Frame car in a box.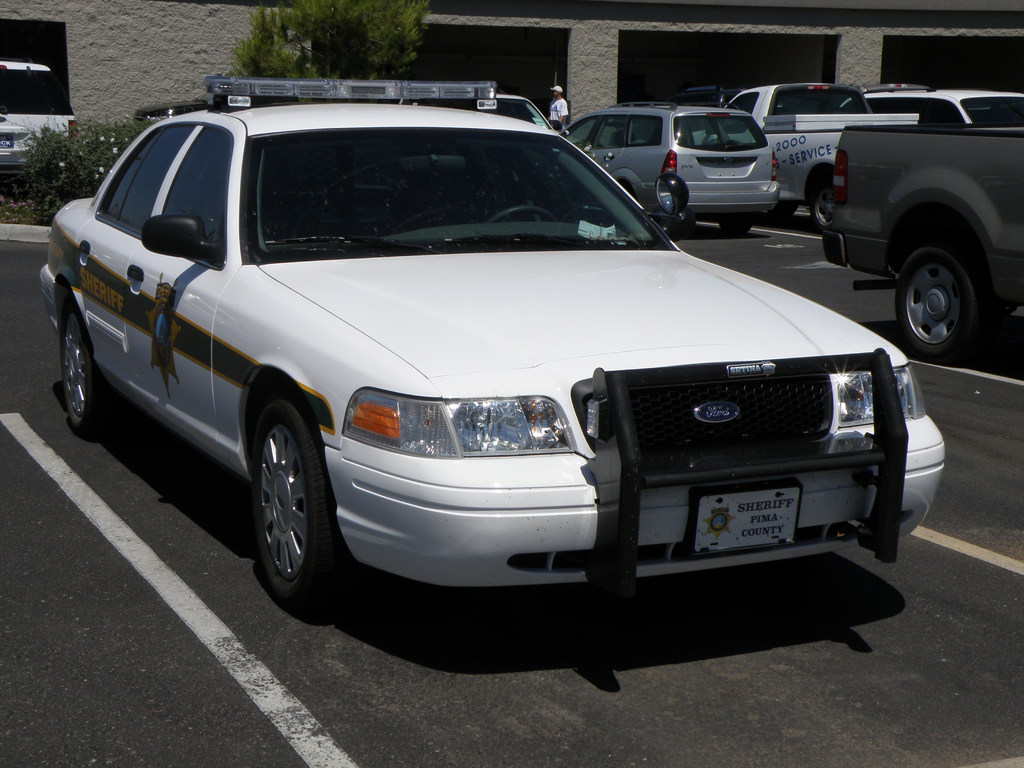
detection(47, 83, 906, 646).
